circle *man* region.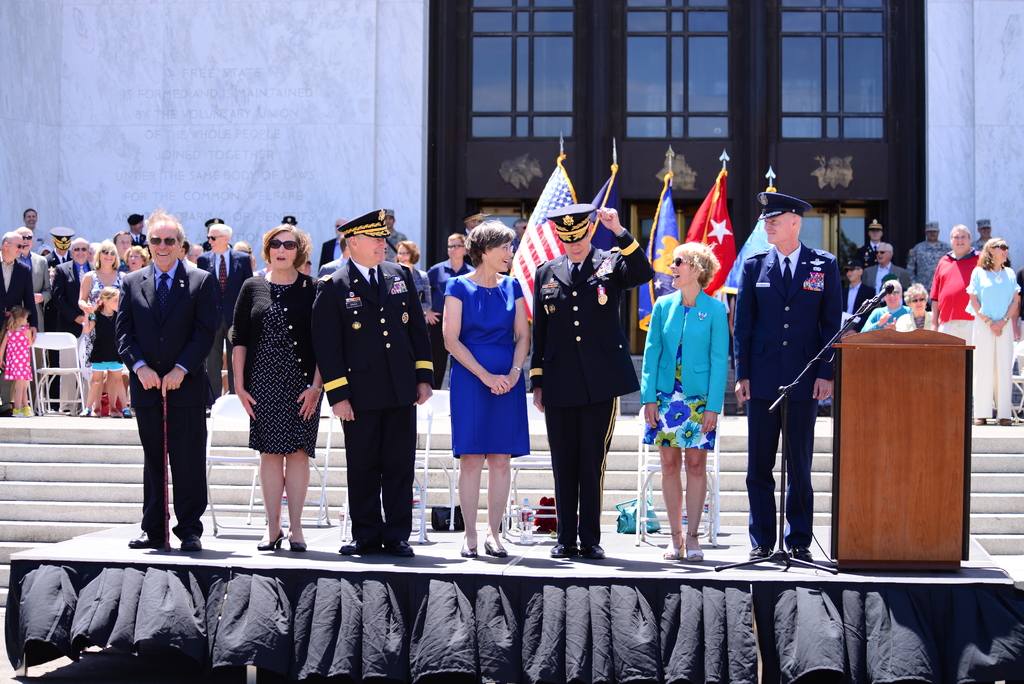
Region: 466,211,485,236.
